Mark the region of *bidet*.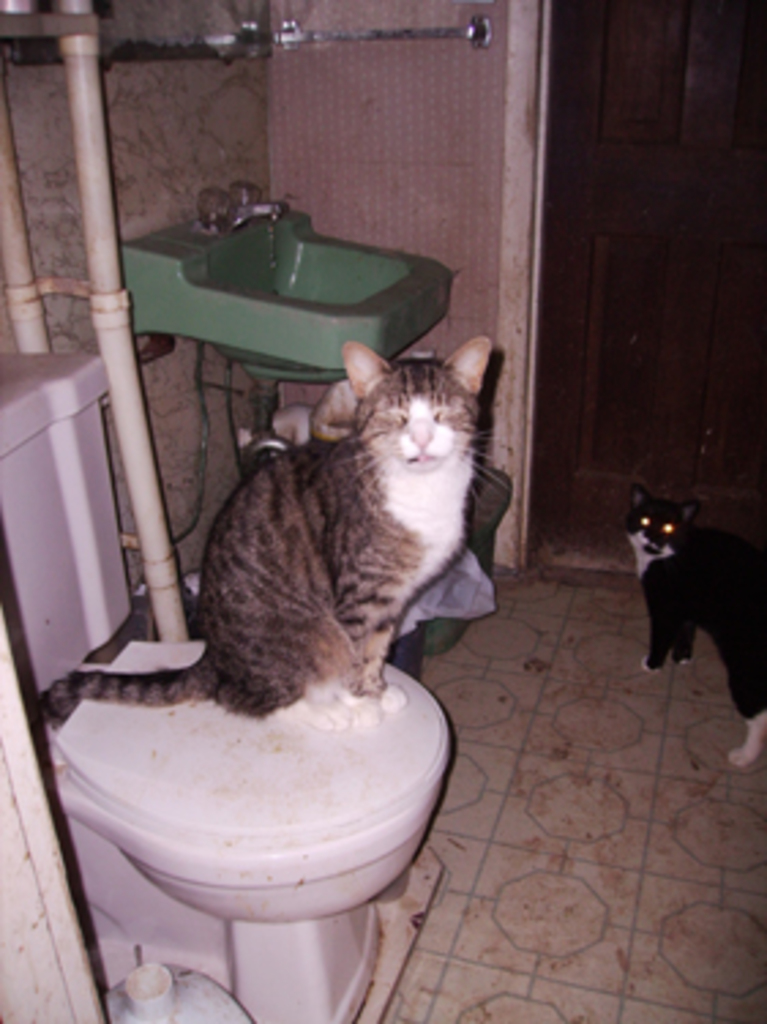
Region: x1=68, y1=636, x2=442, y2=1021.
